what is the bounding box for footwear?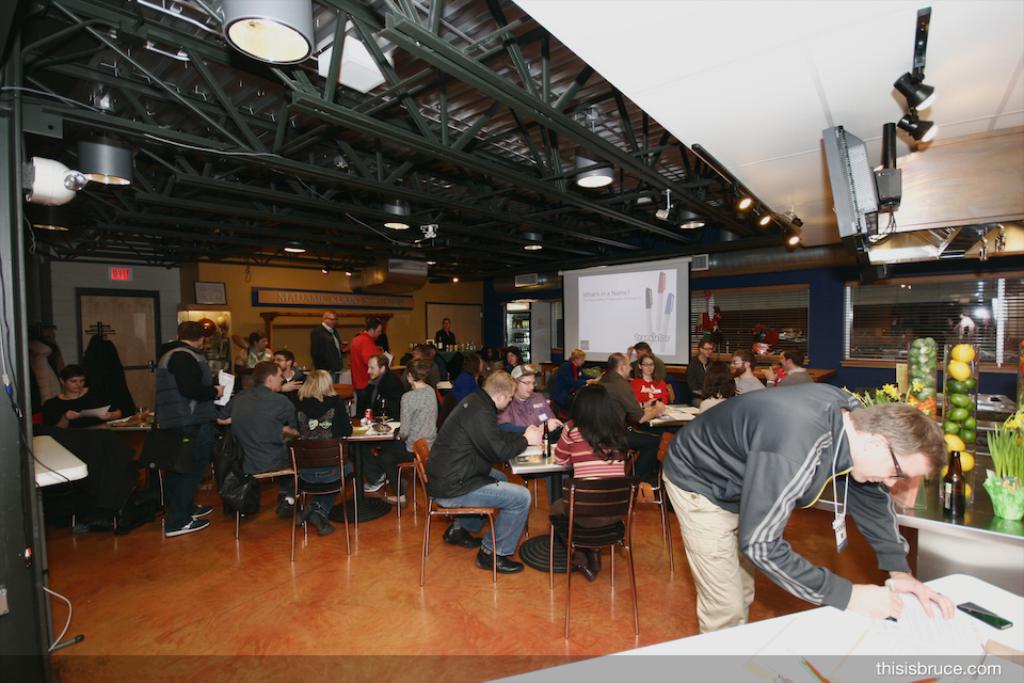
[x1=361, y1=474, x2=387, y2=491].
